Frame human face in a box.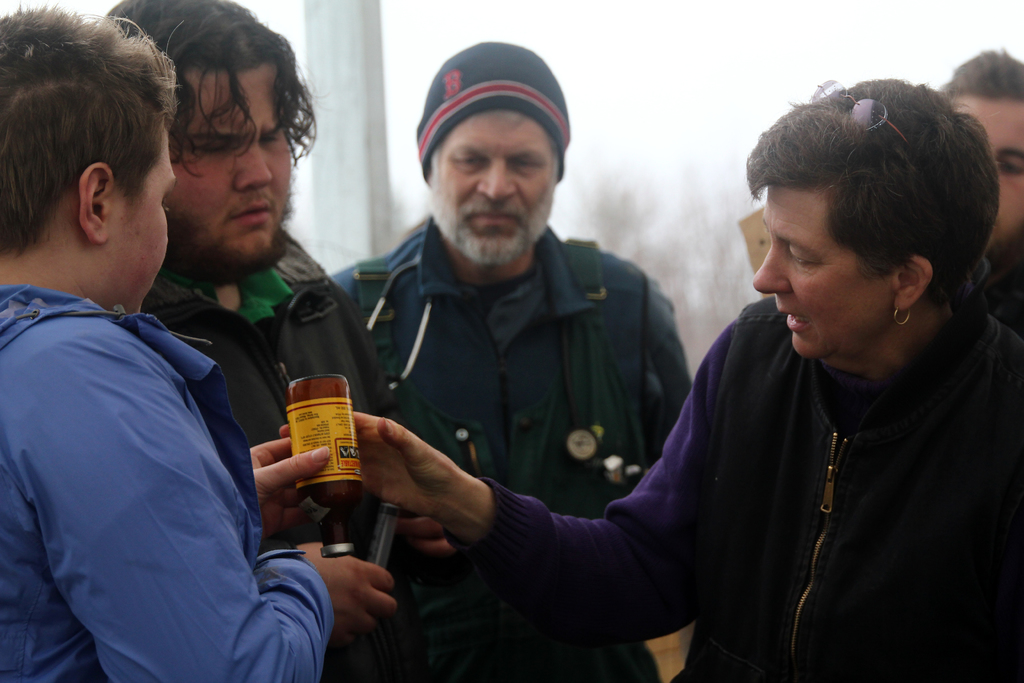
(x1=431, y1=112, x2=559, y2=262).
